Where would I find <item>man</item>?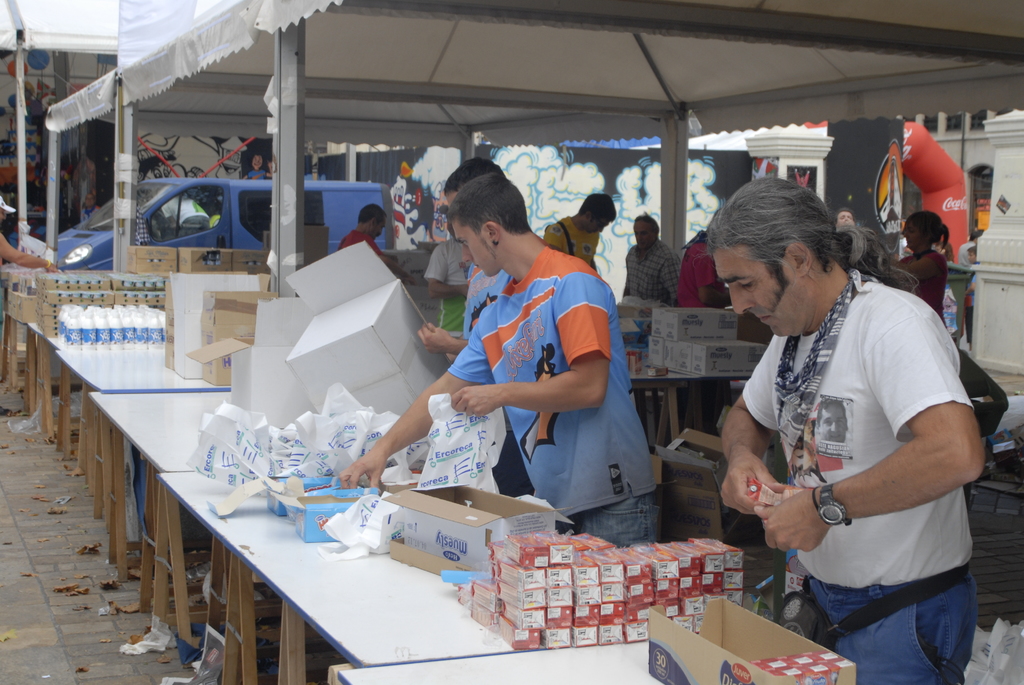
At select_region(161, 191, 211, 240).
